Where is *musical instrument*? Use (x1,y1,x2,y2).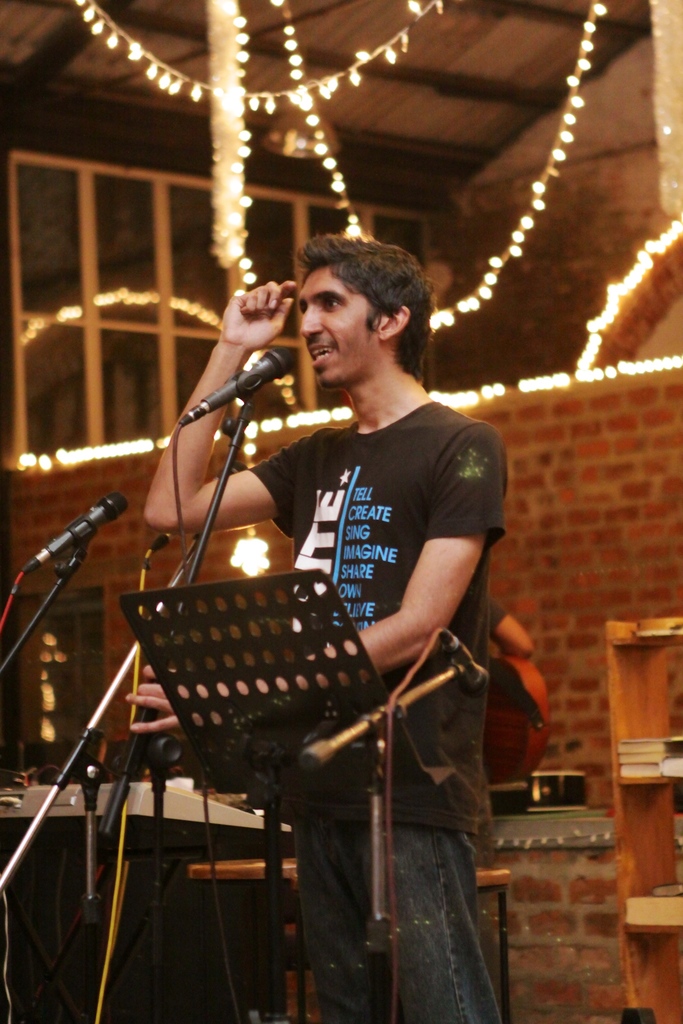
(0,758,311,861).
